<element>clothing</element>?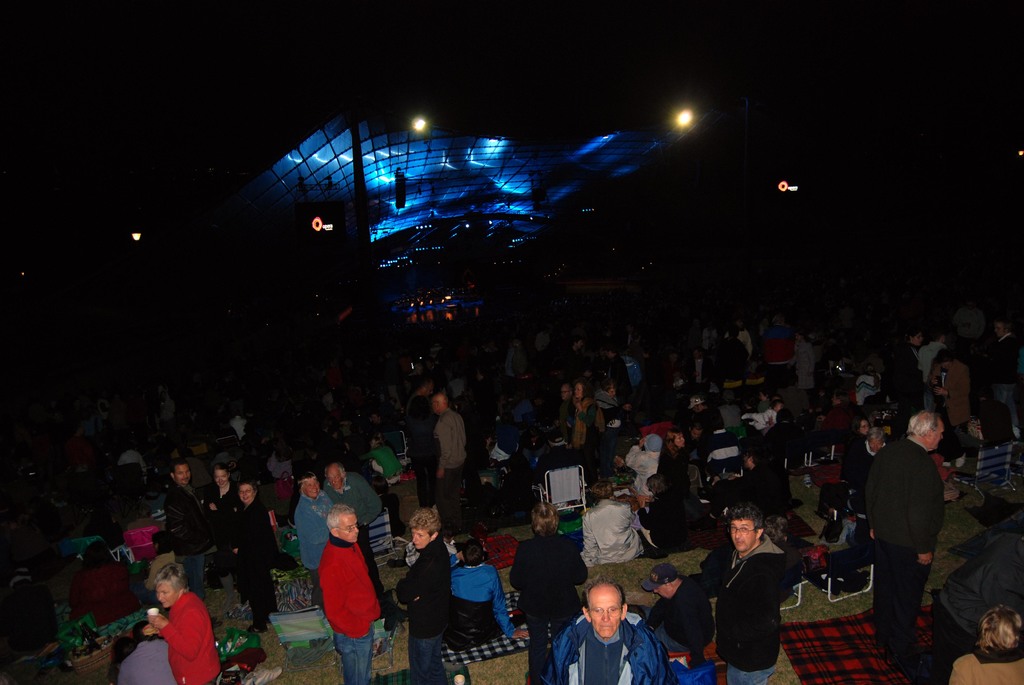
626:447:658:491
